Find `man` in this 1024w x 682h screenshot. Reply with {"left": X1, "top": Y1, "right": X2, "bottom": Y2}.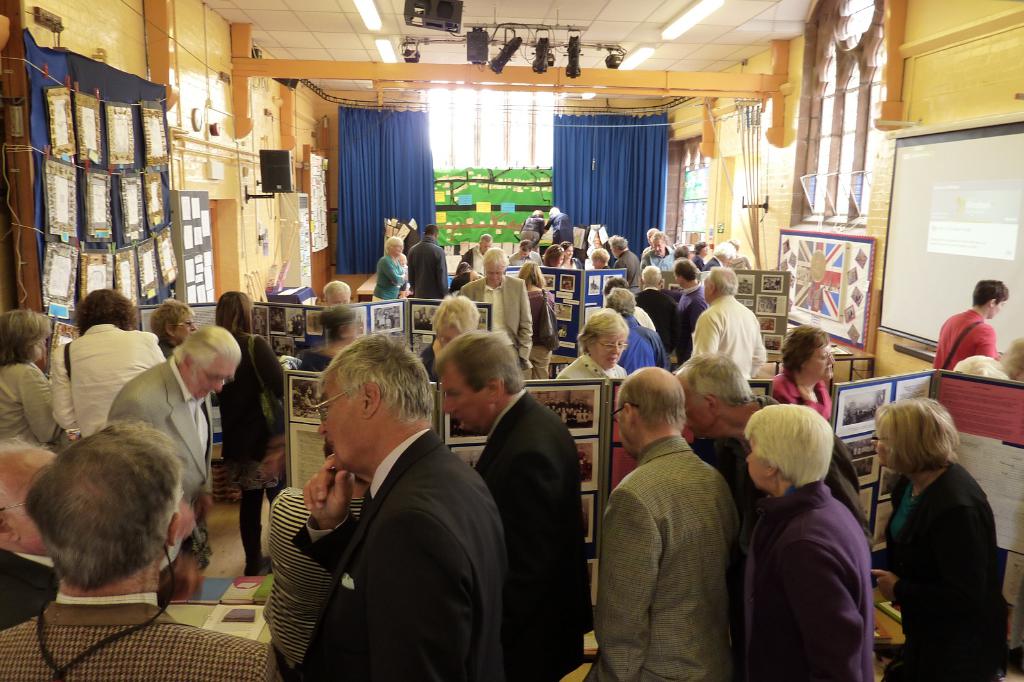
{"left": 424, "top": 321, "right": 598, "bottom": 681}.
